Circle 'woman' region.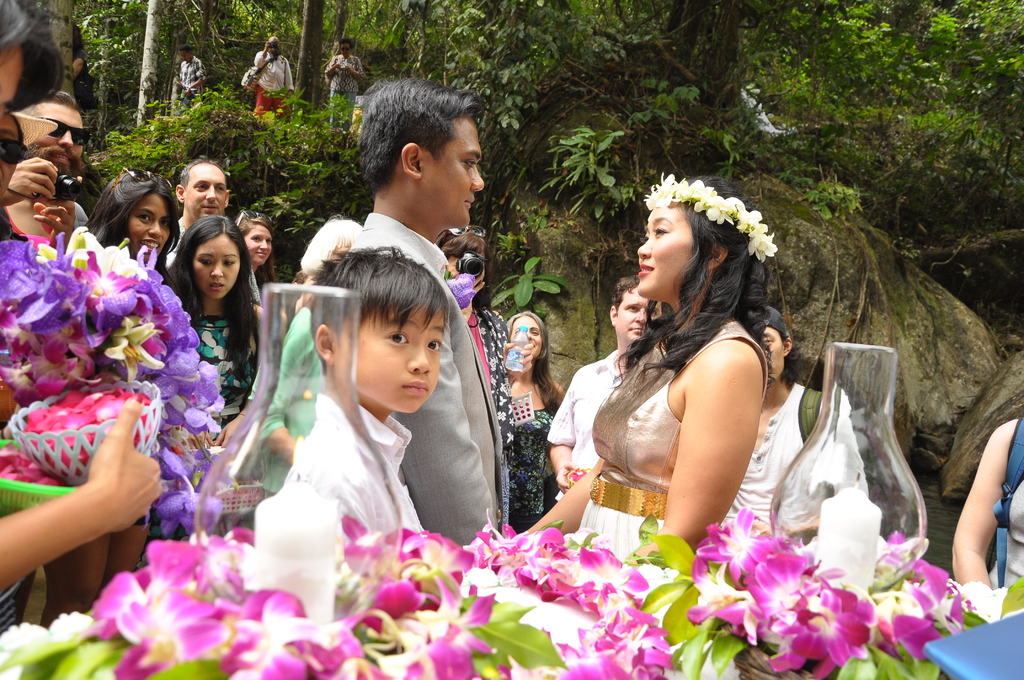
Region: rect(233, 209, 275, 289).
